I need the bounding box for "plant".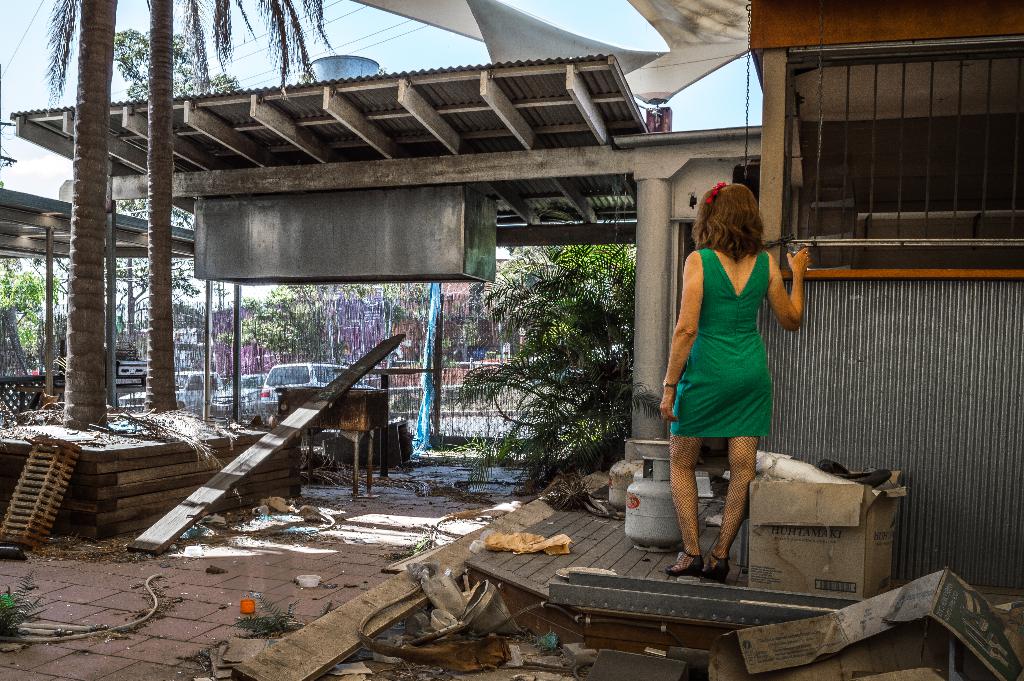
Here it is: [238, 595, 302, 635].
